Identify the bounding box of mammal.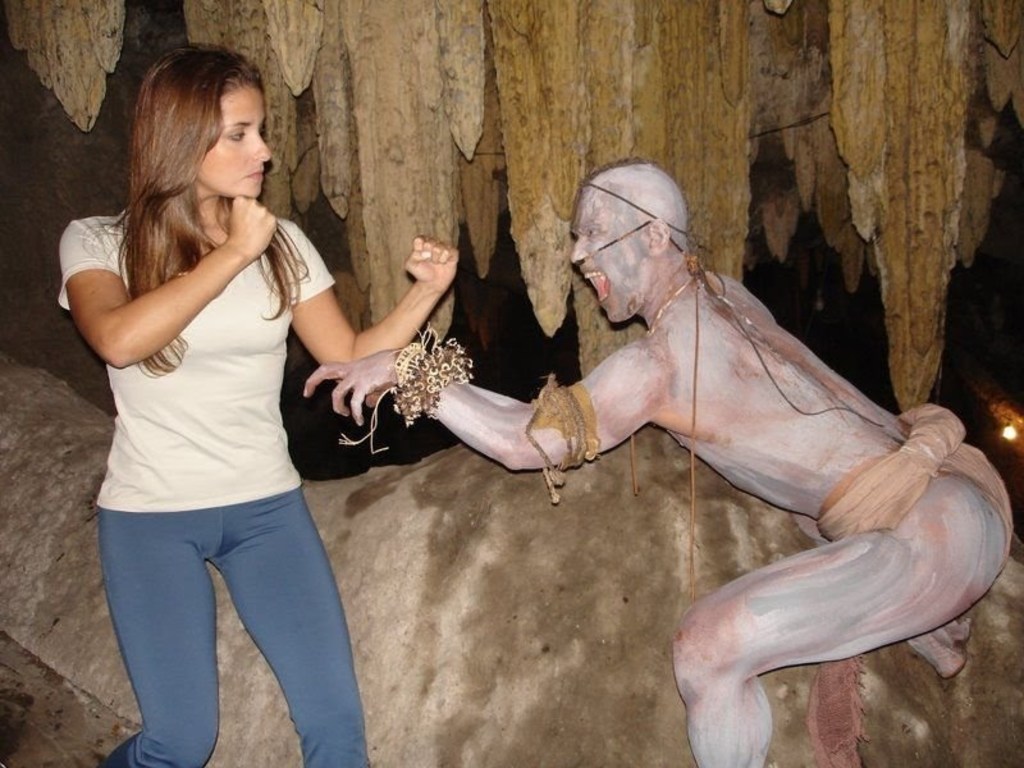
10:29:489:765.
